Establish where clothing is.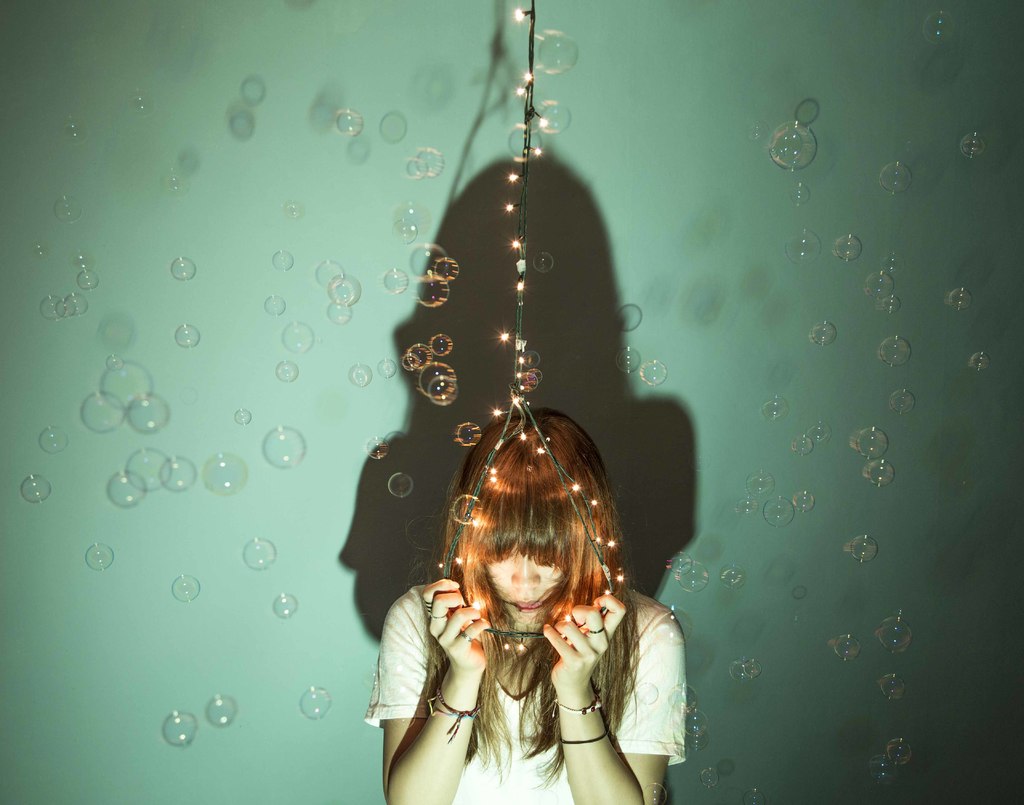
Established at locate(375, 578, 665, 796).
